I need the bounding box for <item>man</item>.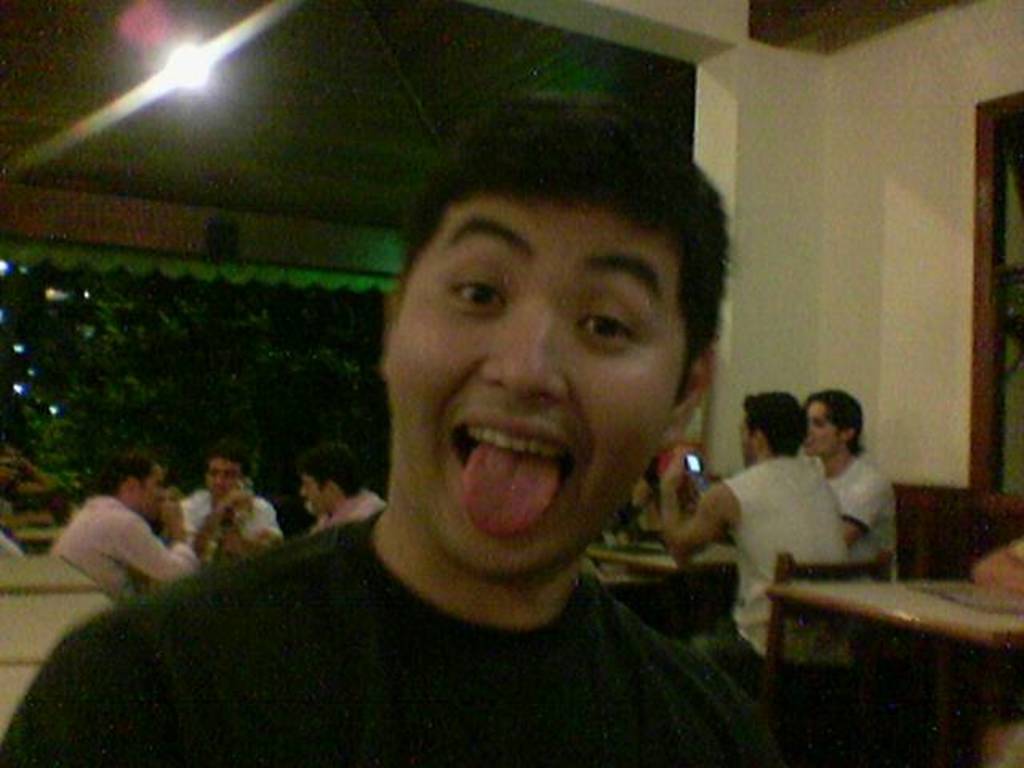
Here it is: {"left": 82, "top": 117, "right": 840, "bottom": 738}.
